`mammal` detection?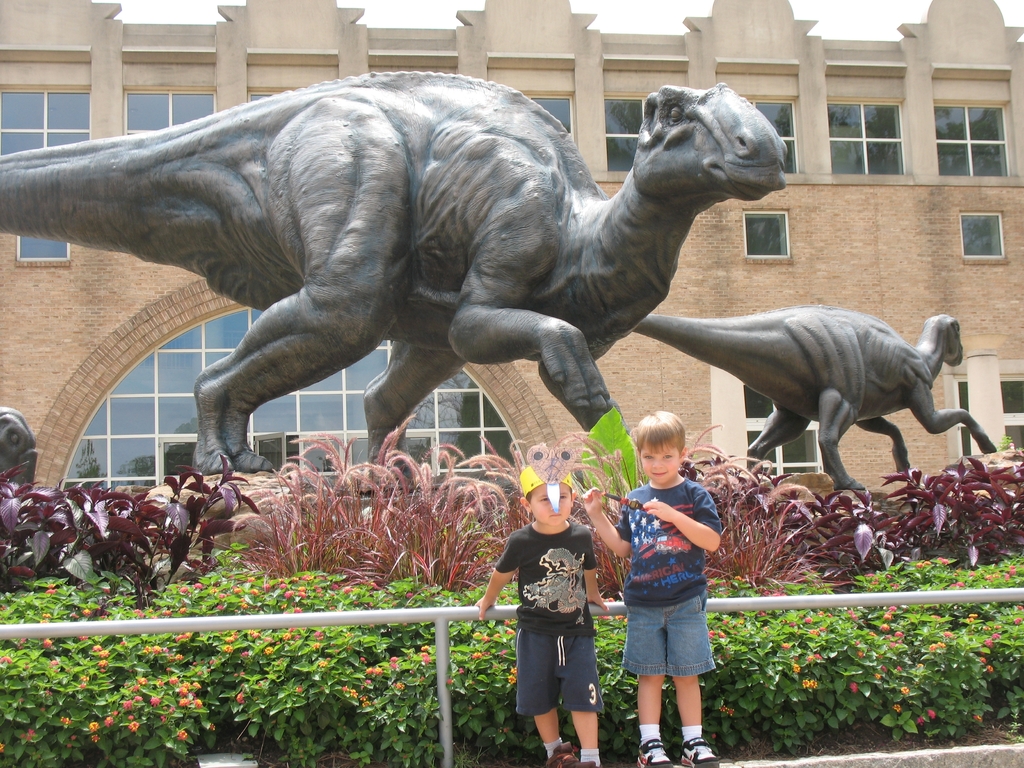
607,398,737,725
